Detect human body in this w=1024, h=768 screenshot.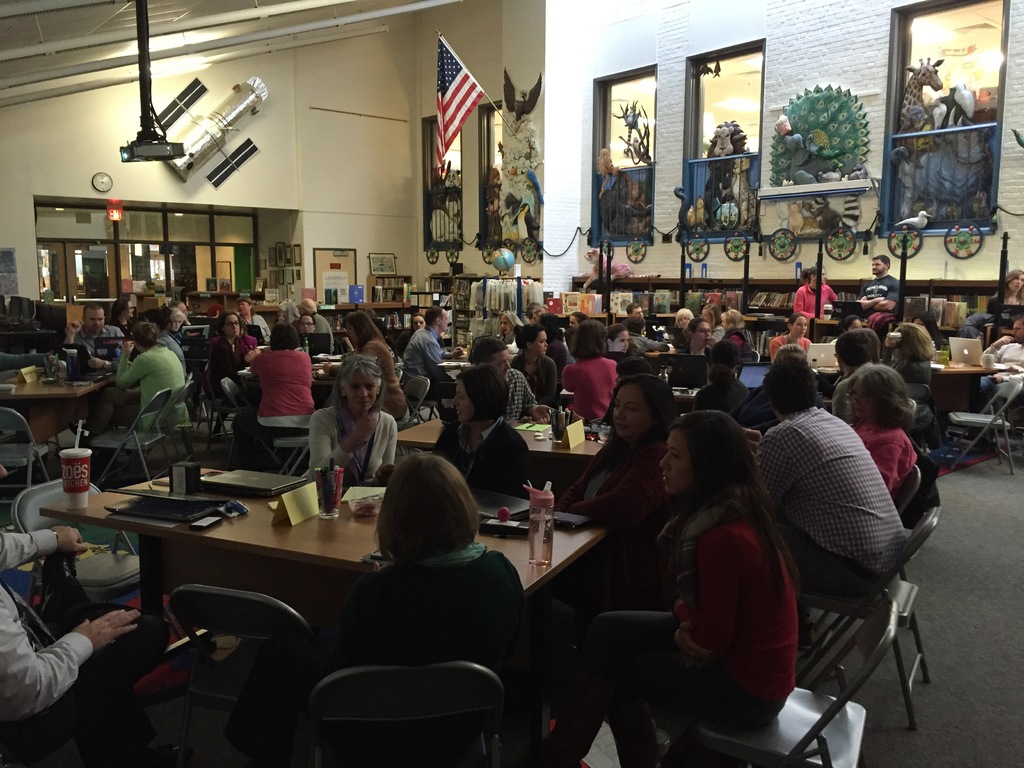
Detection: {"left": 340, "top": 556, "right": 530, "bottom": 685}.
